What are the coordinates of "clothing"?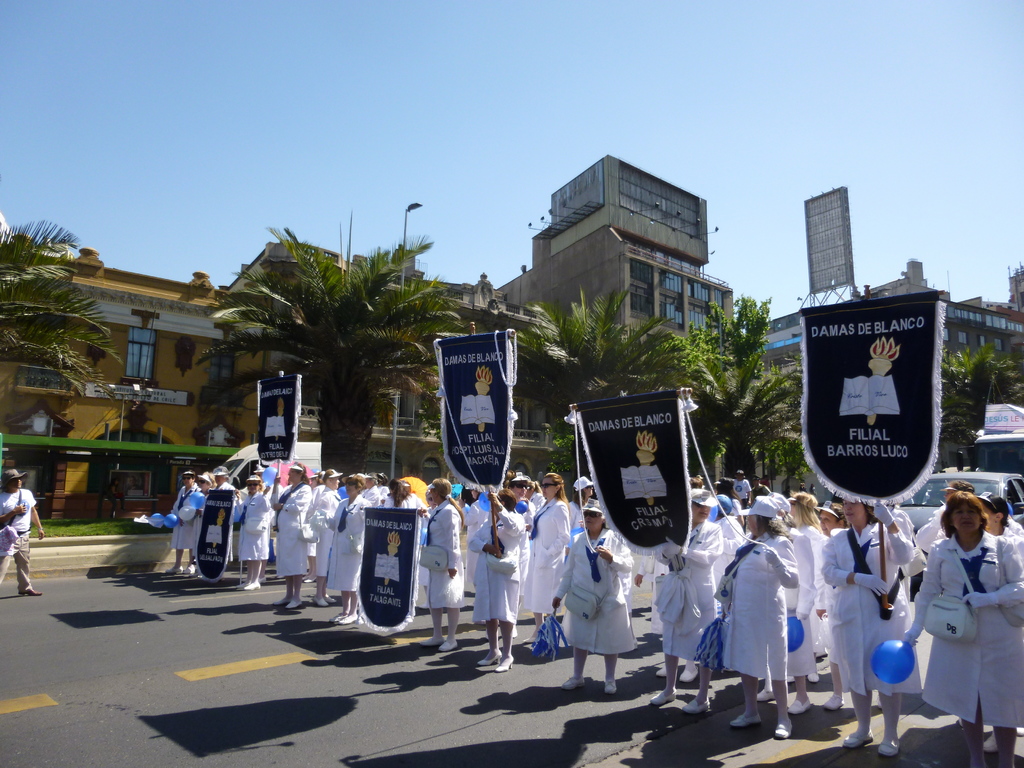
268,482,312,576.
